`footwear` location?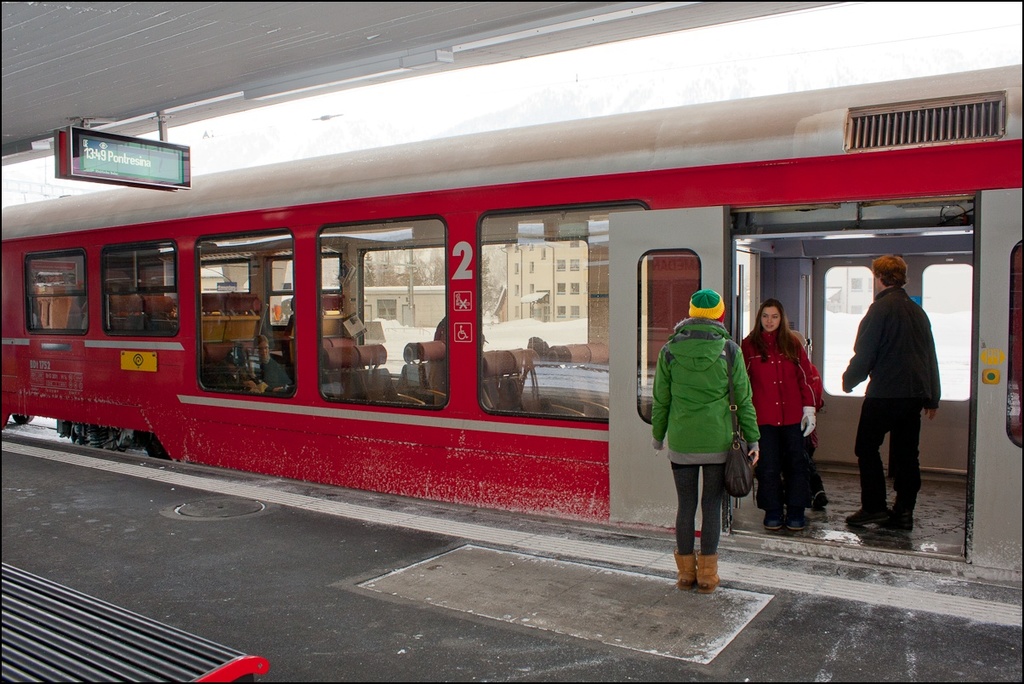
(left=668, top=548, right=692, bottom=590)
